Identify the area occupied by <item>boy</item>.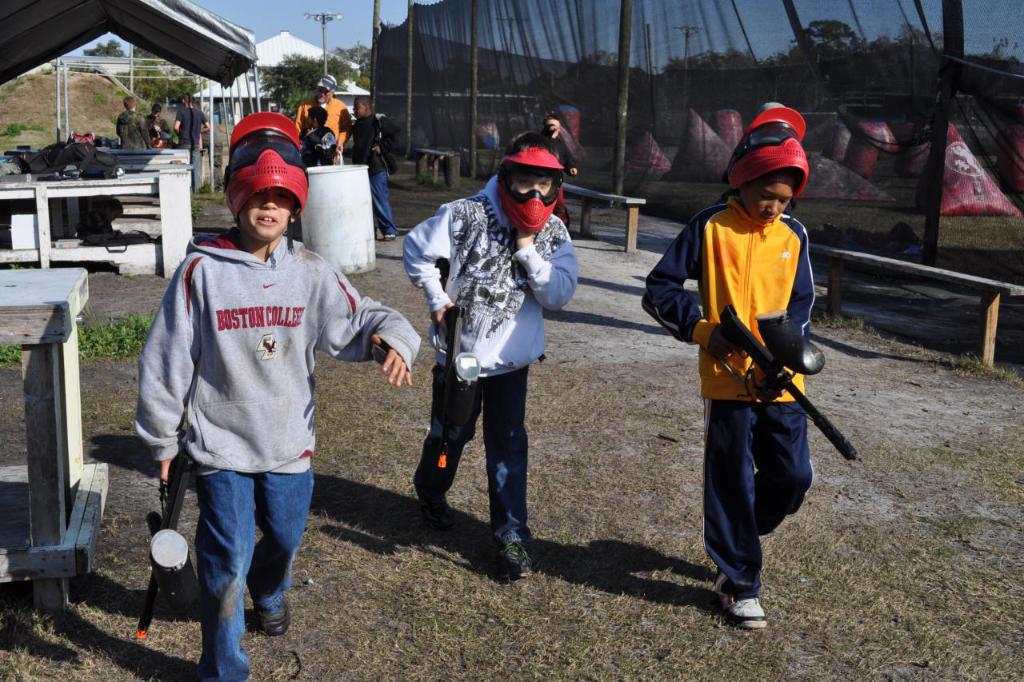
Area: bbox(350, 97, 406, 243).
